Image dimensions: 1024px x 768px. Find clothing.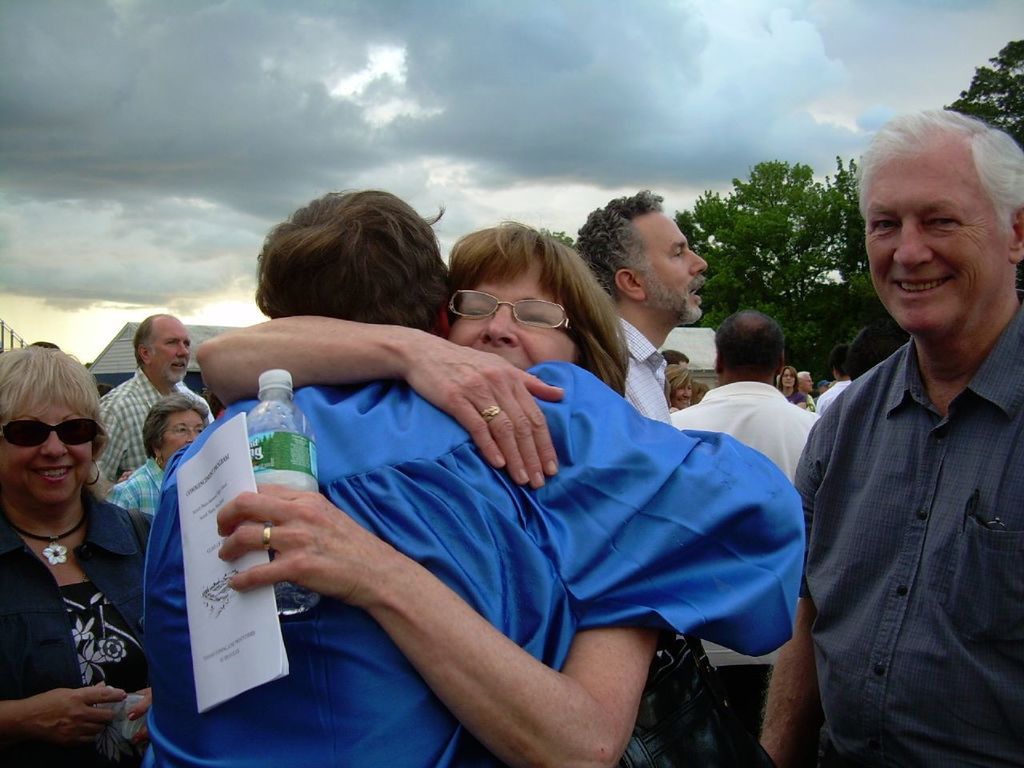
(606,319,674,426).
